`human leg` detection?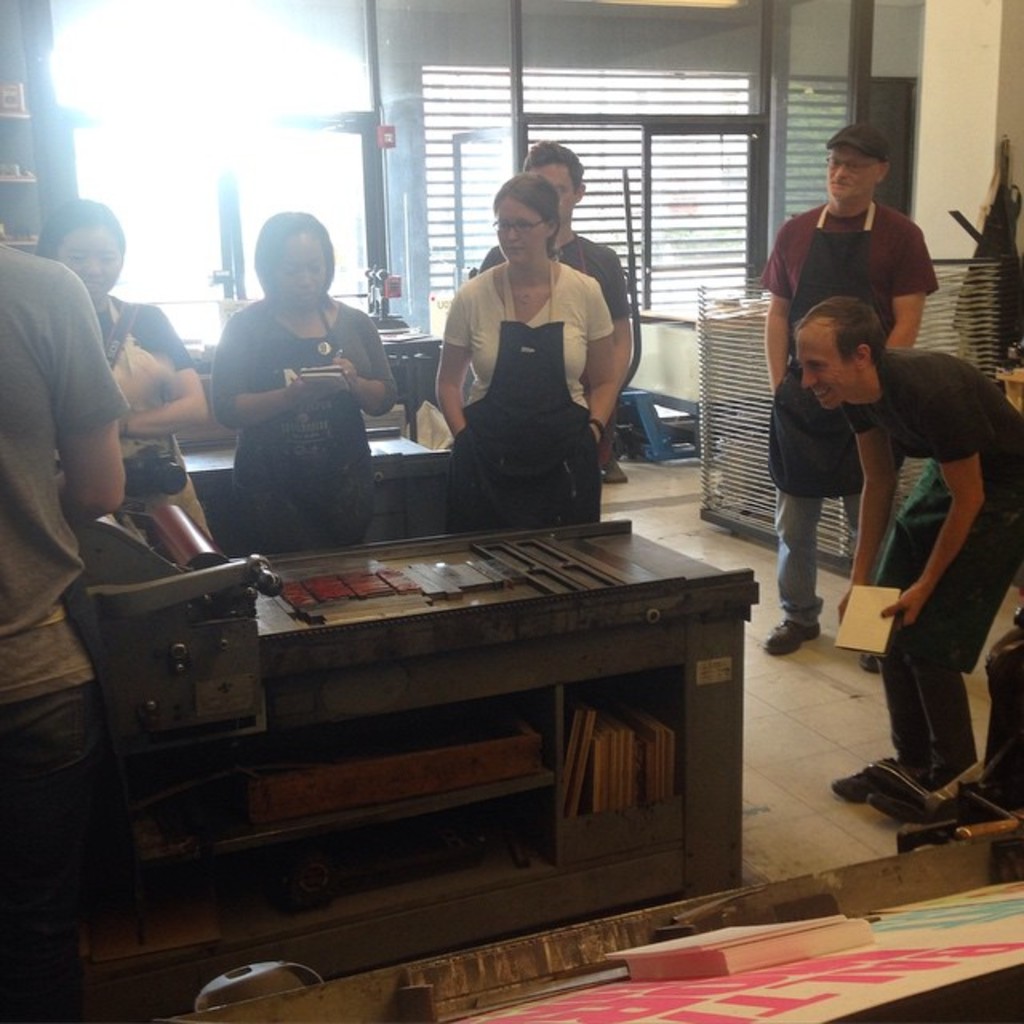
(845, 666, 933, 781)
